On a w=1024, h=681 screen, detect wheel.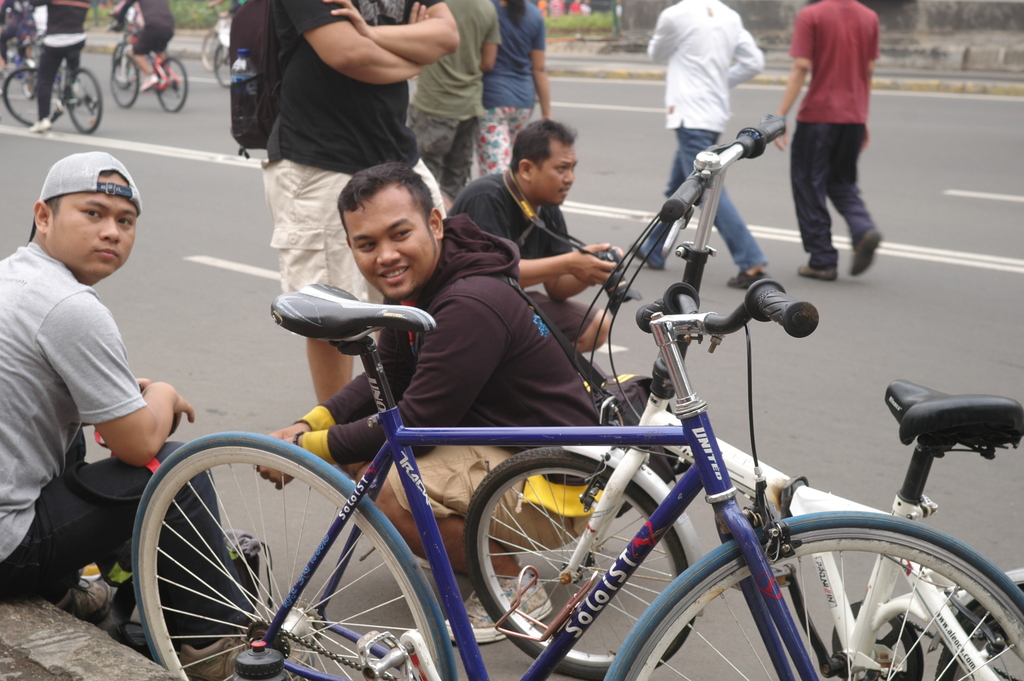
{"left": 199, "top": 30, "right": 219, "bottom": 68}.
